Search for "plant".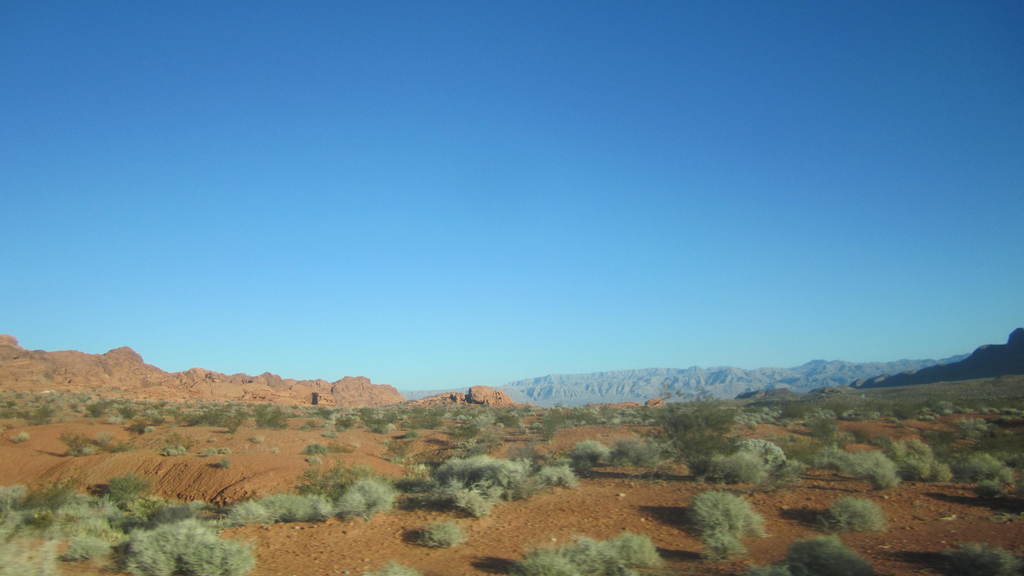
Found at select_region(215, 456, 230, 468).
